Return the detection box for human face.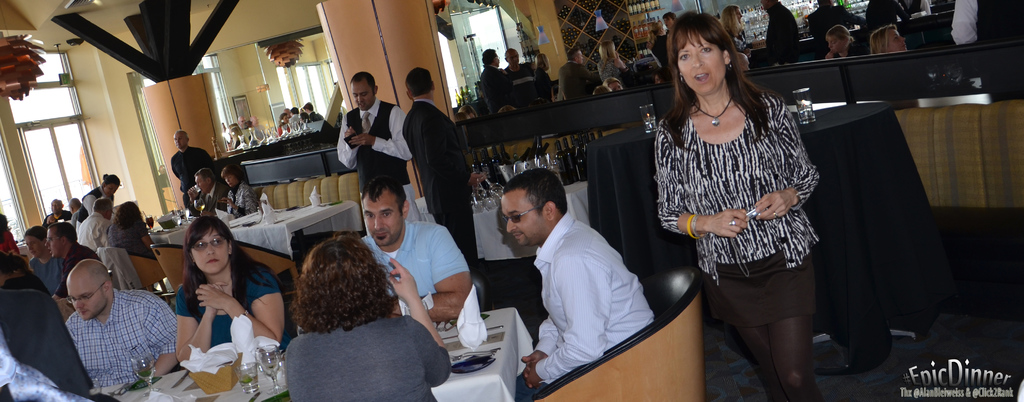
bbox=[72, 278, 104, 319].
